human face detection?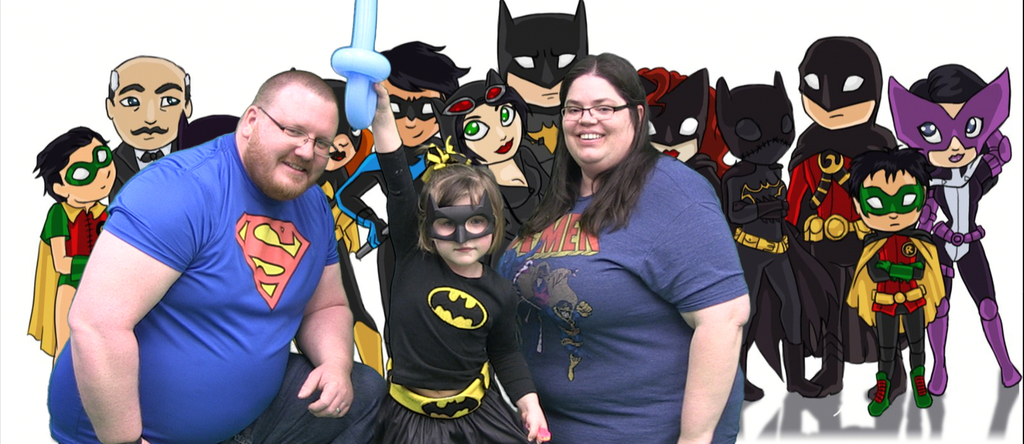
{"x1": 385, "y1": 88, "x2": 438, "y2": 148}
